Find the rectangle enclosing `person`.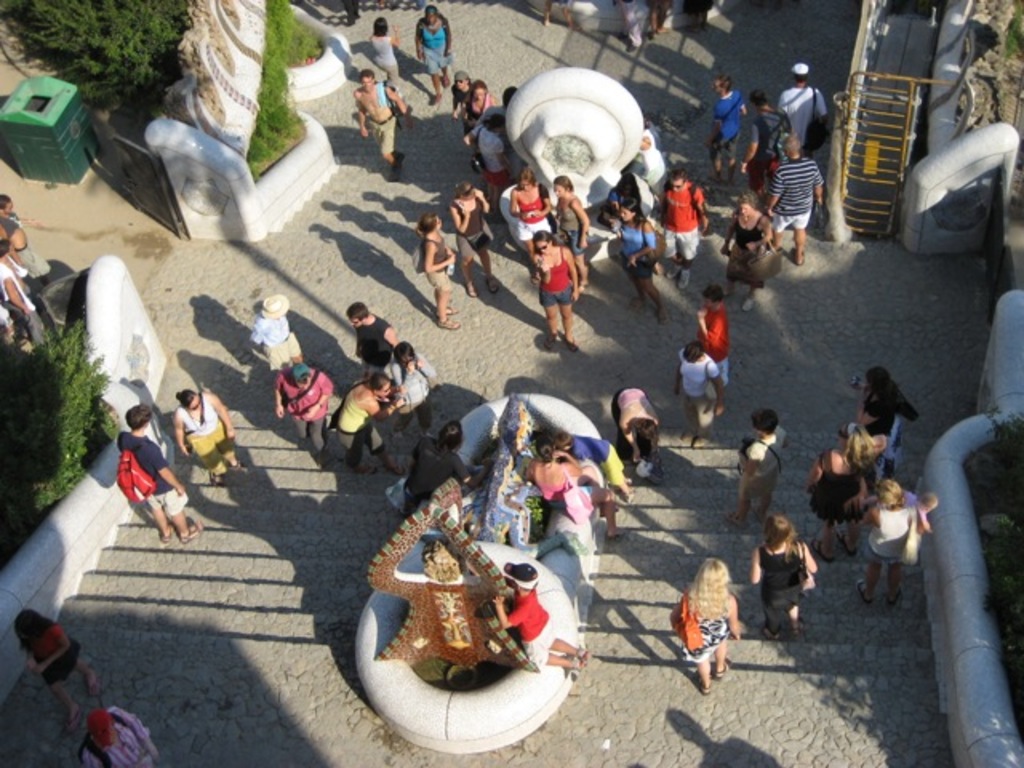
BBox(275, 360, 334, 469).
